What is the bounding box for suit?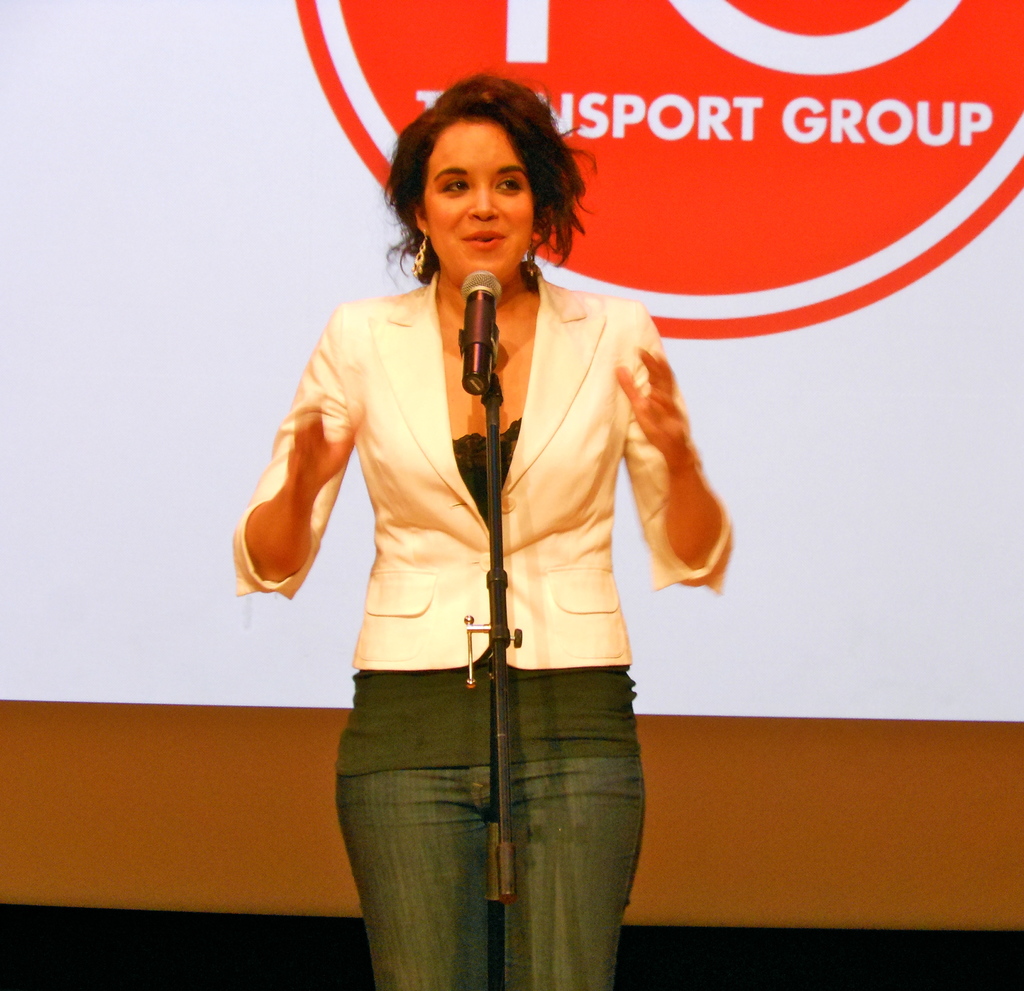
(226, 273, 735, 668).
